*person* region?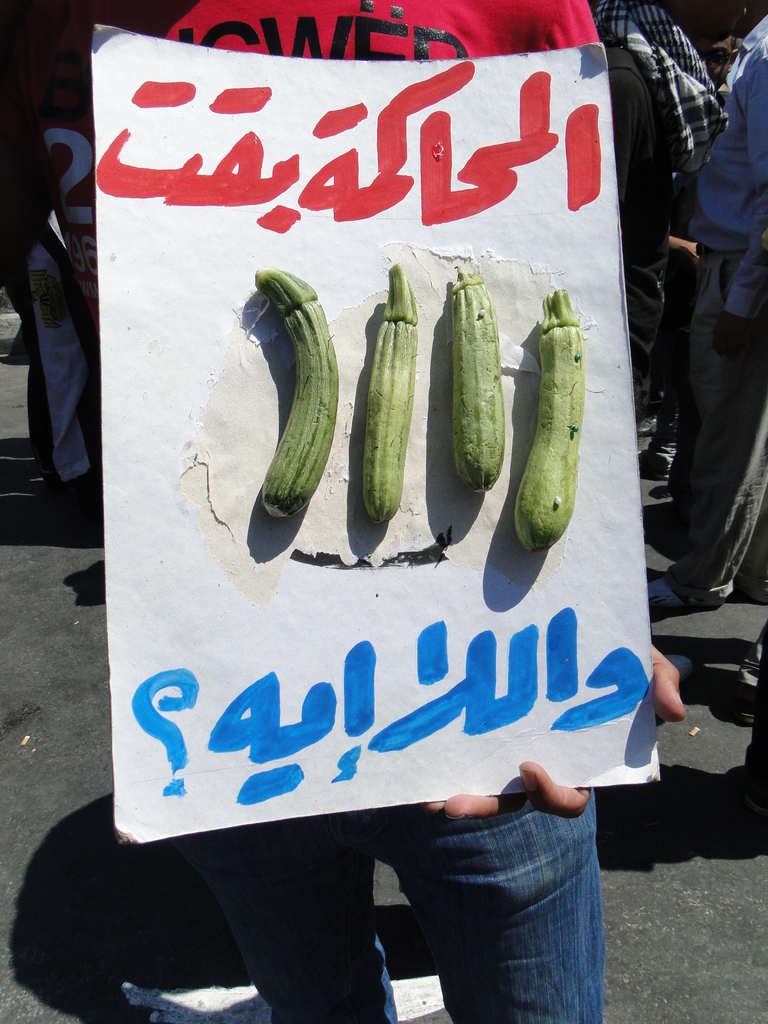
locate(37, 2, 685, 1018)
